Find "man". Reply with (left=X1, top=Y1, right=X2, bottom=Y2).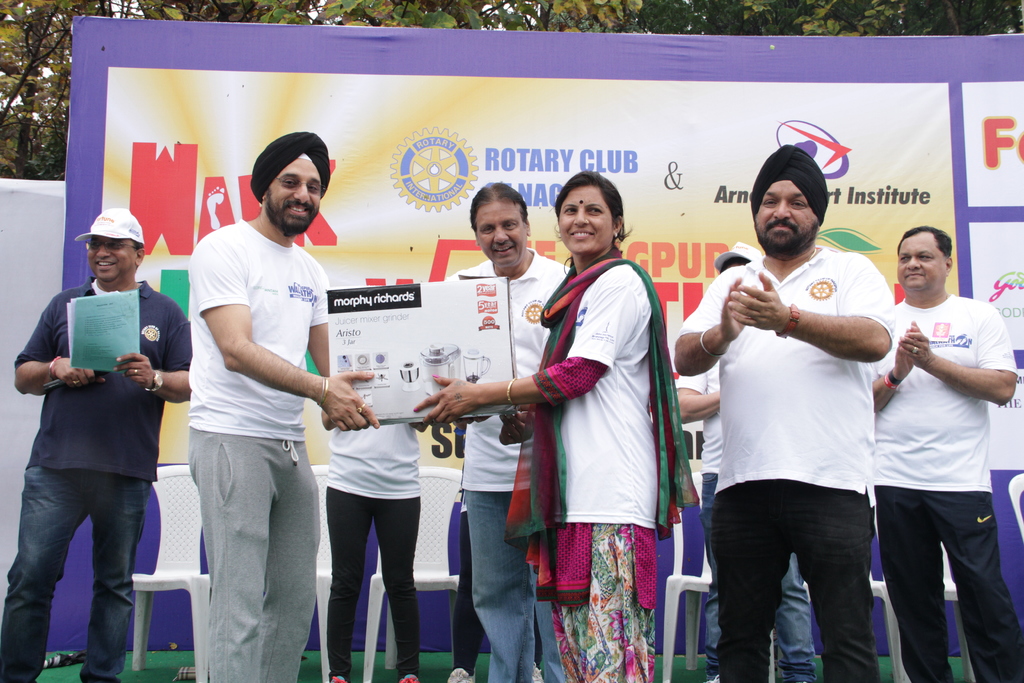
(left=871, top=227, right=1023, bottom=682).
